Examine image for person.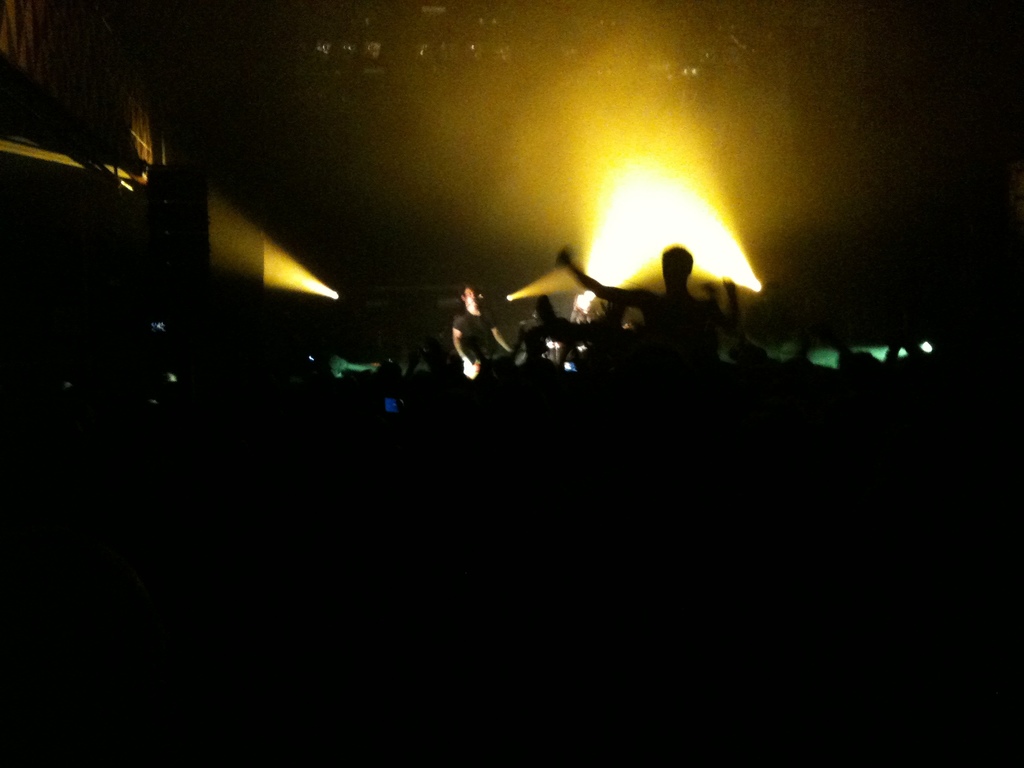
Examination result: [451,285,513,389].
